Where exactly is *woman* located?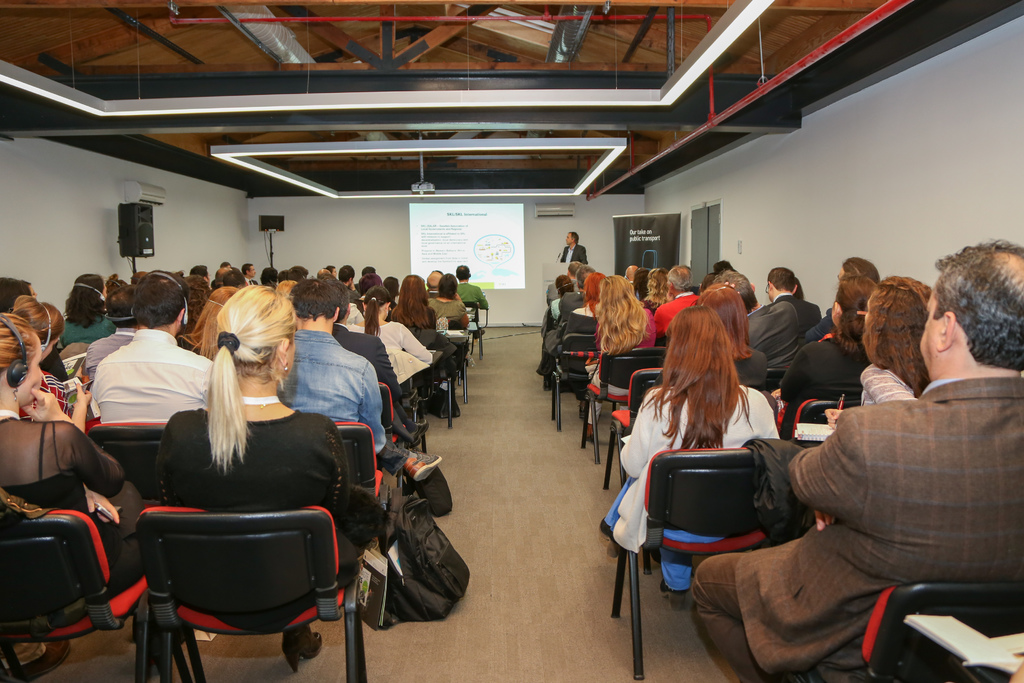
Its bounding box is l=637, t=265, r=674, b=319.
